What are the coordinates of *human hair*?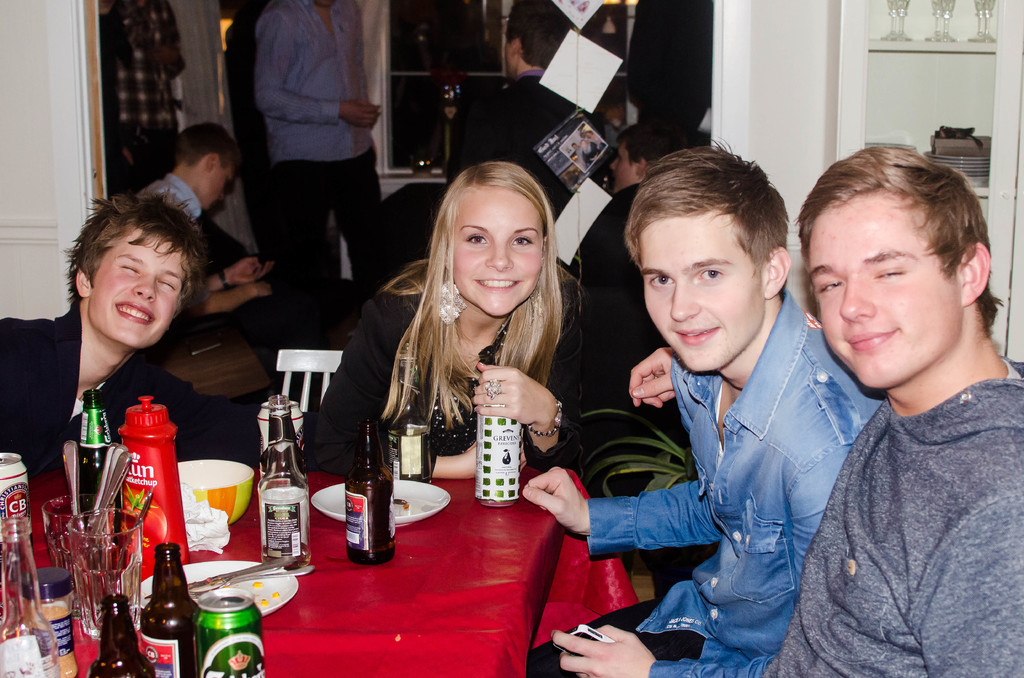
[65, 186, 206, 314].
